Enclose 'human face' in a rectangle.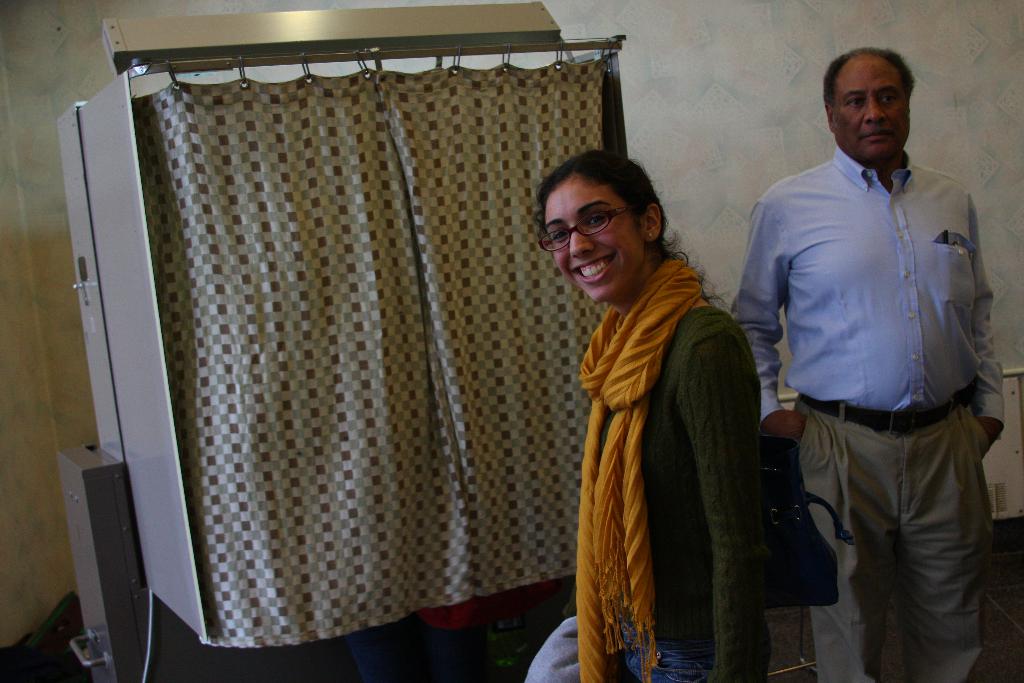
crop(835, 58, 920, 155).
